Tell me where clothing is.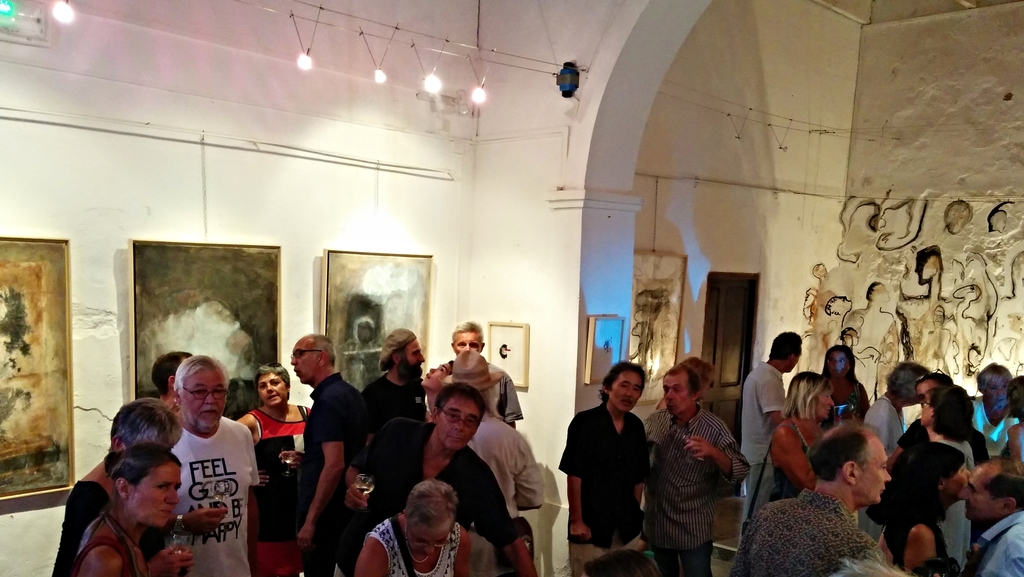
clothing is at pyautogui.locateOnScreen(51, 478, 111, 576).
